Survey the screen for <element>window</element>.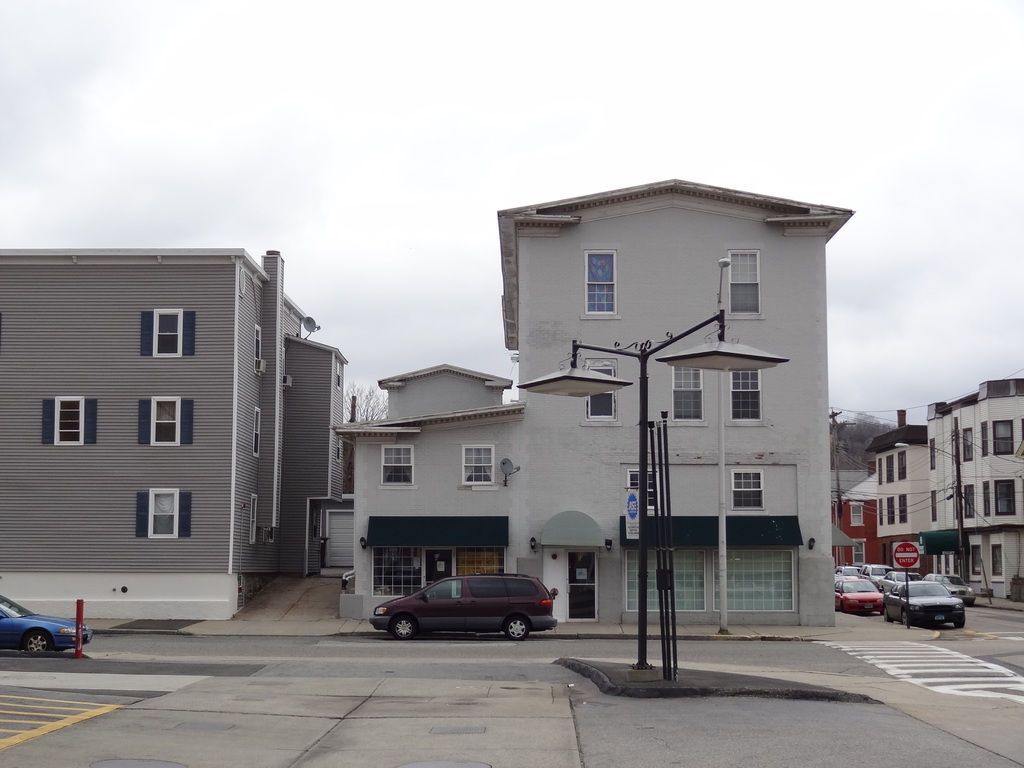
Survey found: [380, 447, 417, 488].
